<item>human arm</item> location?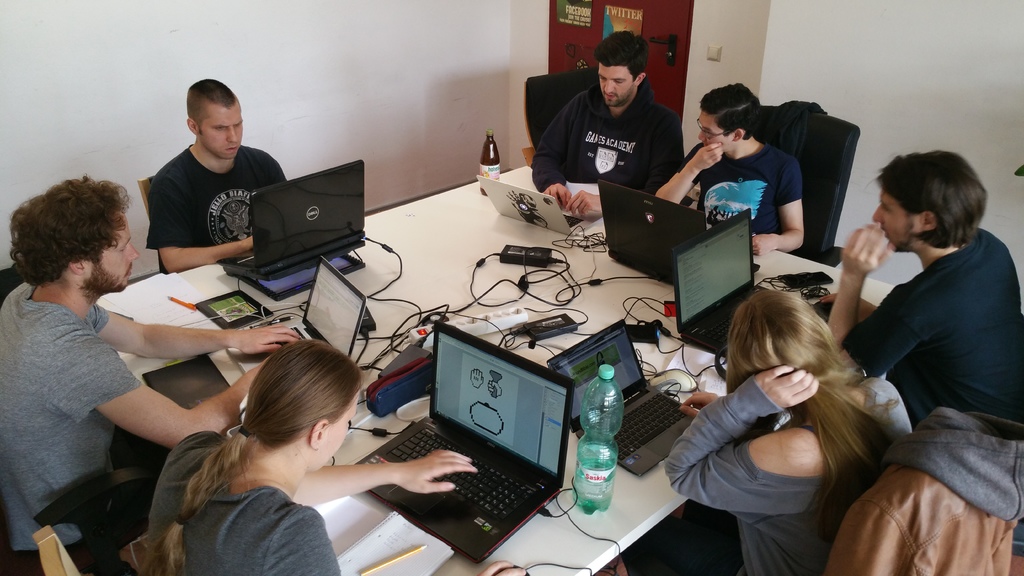
left=563, top=112, right=685, bottom=220
